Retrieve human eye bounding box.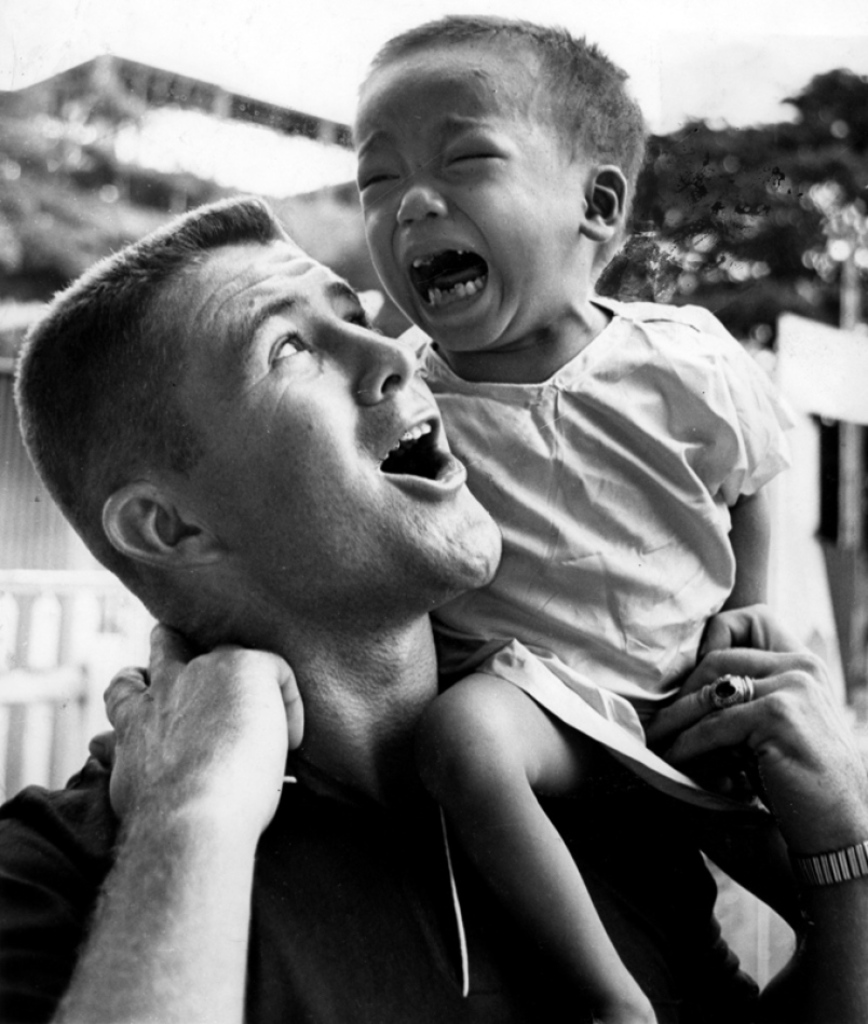
Bounding box: select_region(266, 330, 323, 371).
